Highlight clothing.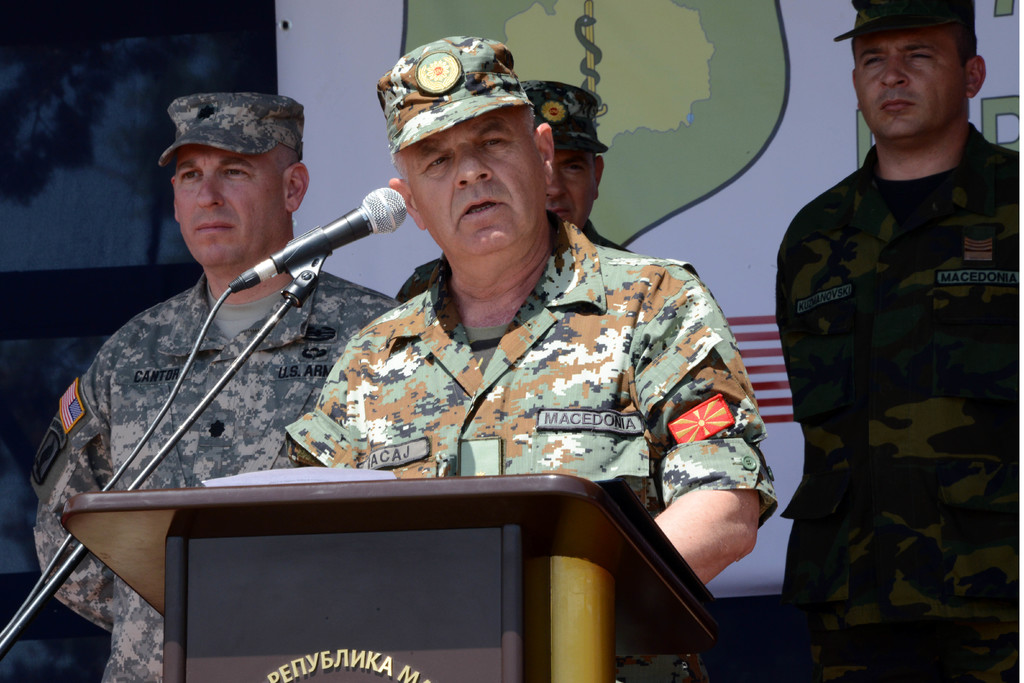
Highlighted region: <region>780, 120, 1023, 682</region>.
